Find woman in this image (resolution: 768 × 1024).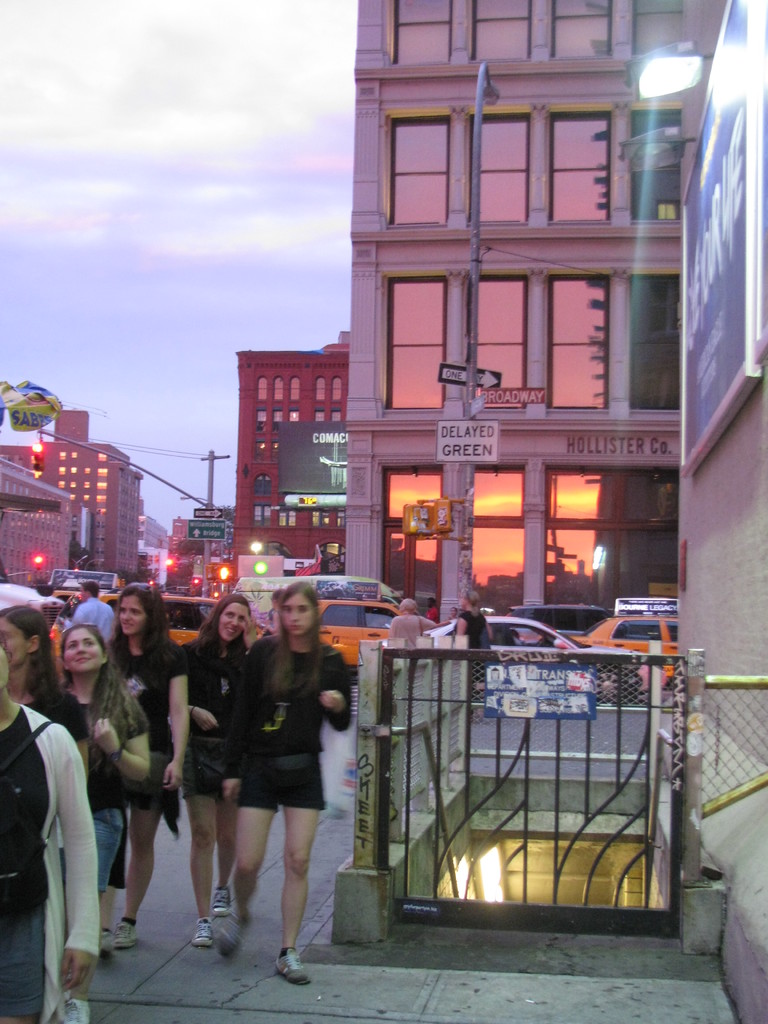
l=54, t=622, r=154, b=867.
